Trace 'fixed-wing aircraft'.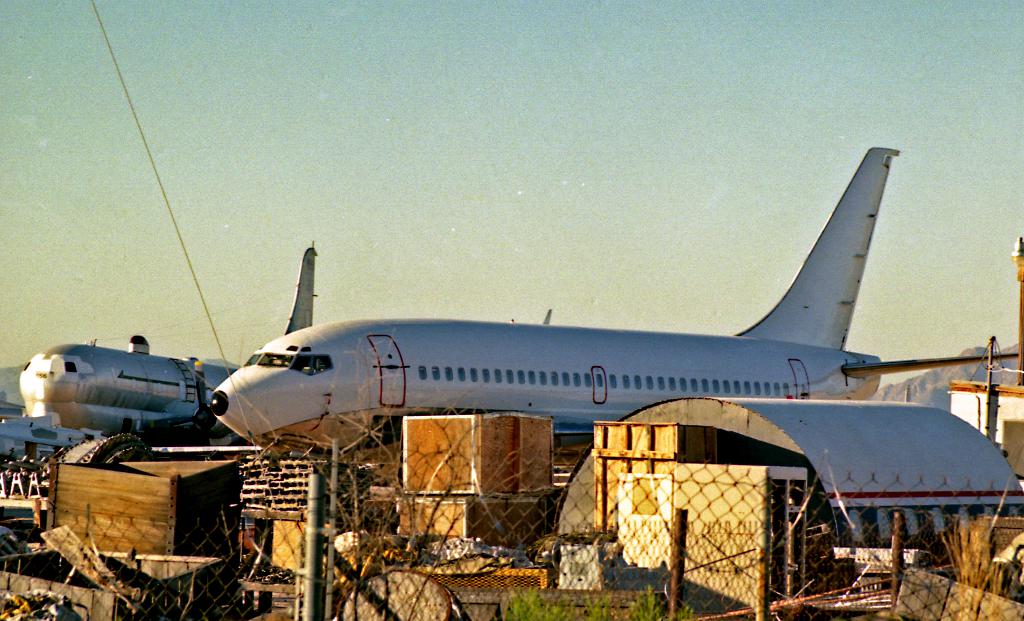
Traced to 211 144 1020 460.
